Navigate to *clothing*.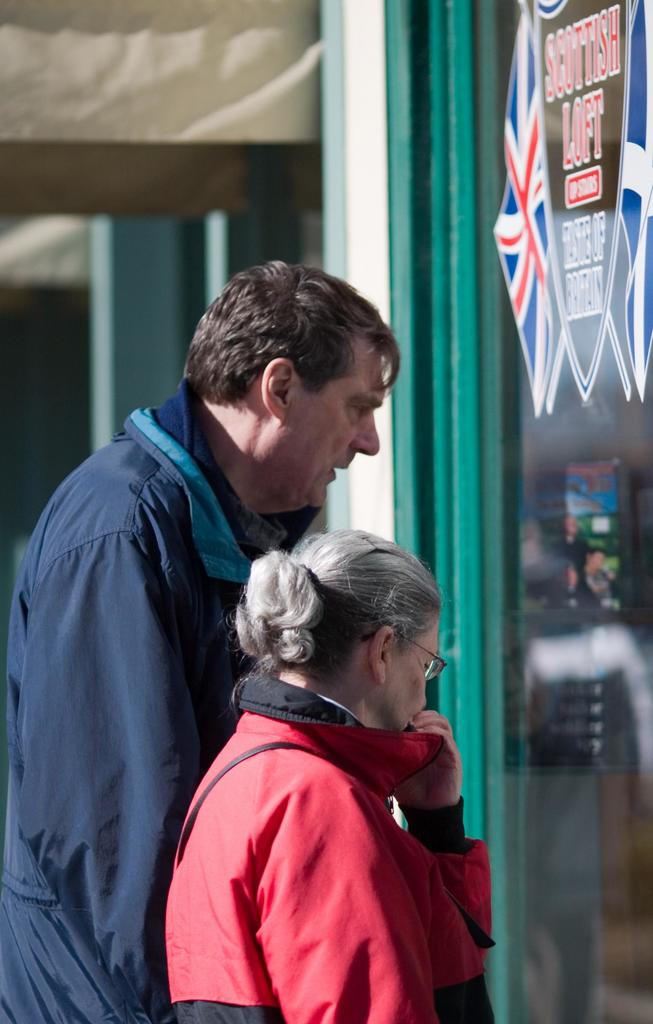
Navigation target: pyautogui.locateOnScreen(0, 399, 321, 1023).
